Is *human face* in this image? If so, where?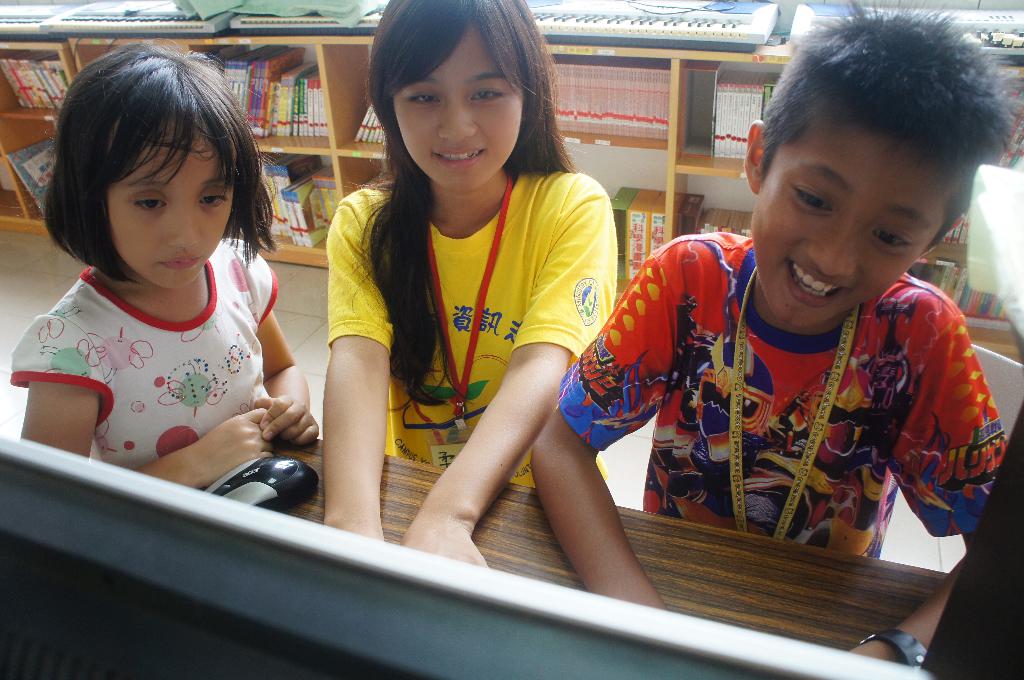
Yes, at box(751, 119, 940, 329).
